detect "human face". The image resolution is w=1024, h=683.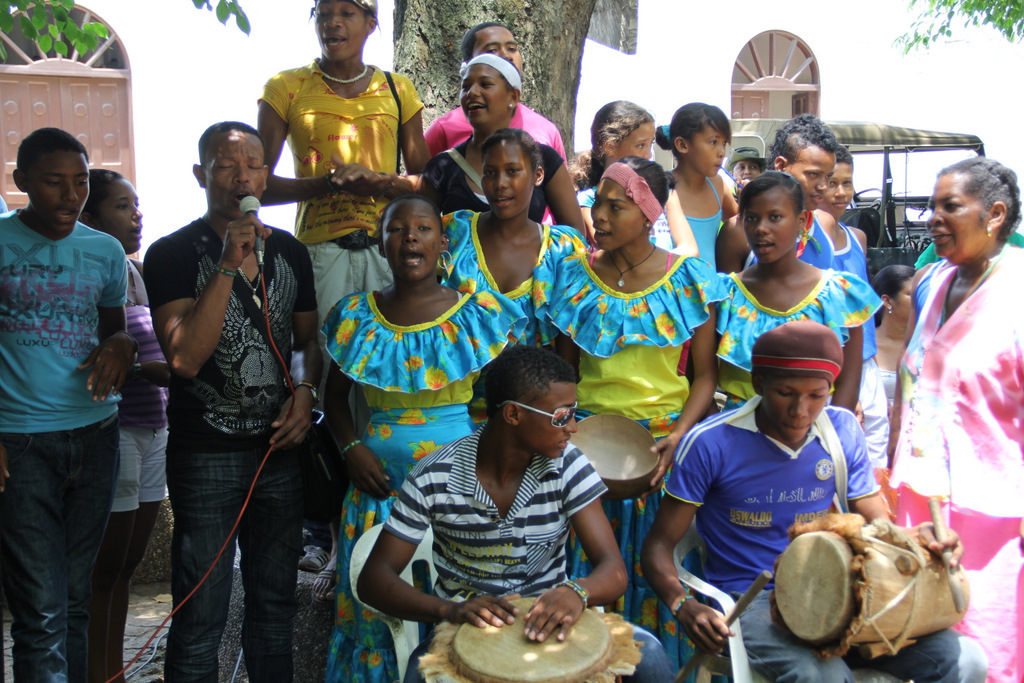
rect(385, 200, 446, 277).
